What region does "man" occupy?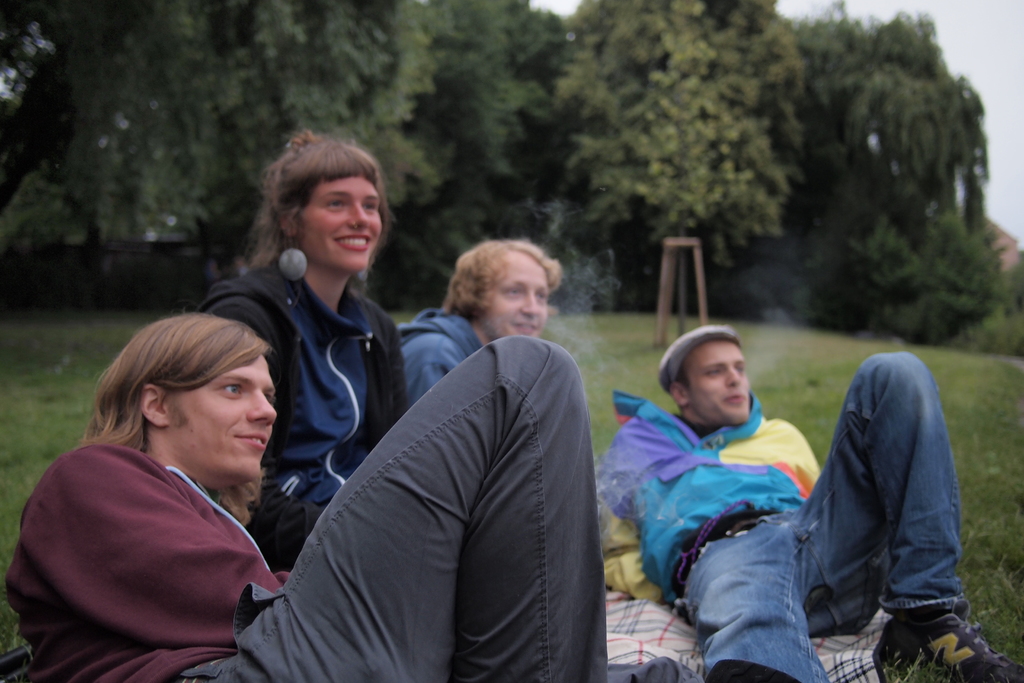
region(0, 303, 621, 682).
